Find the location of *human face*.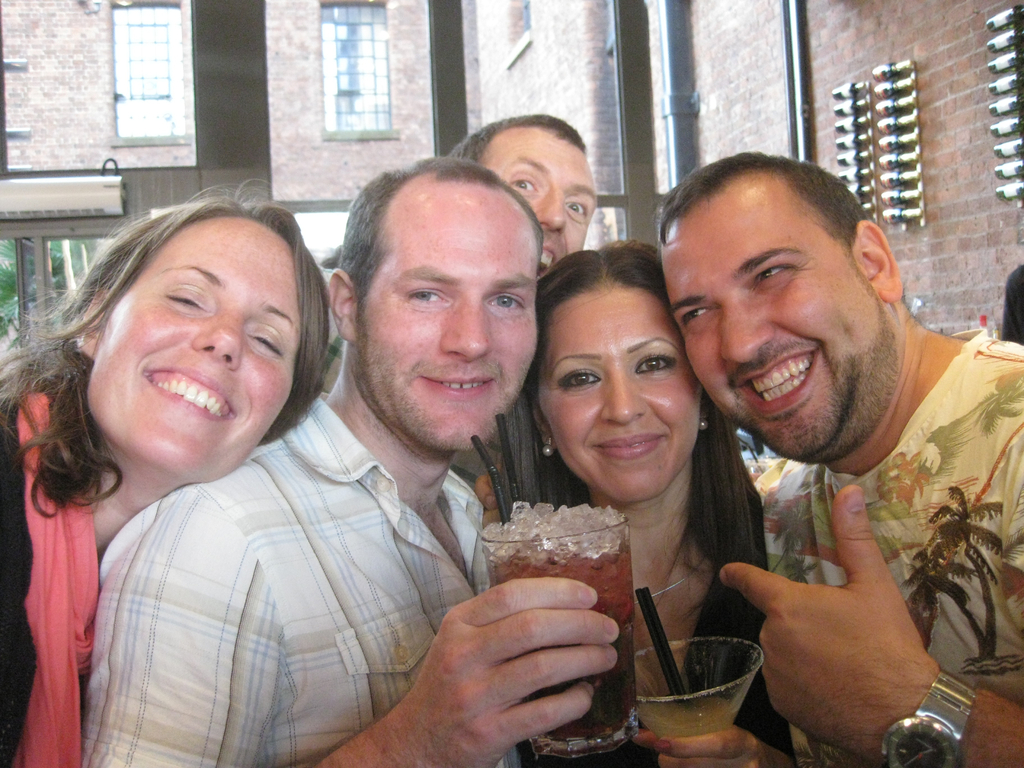
Location: (x1=531, y1=285, x2=705, y2=501).
